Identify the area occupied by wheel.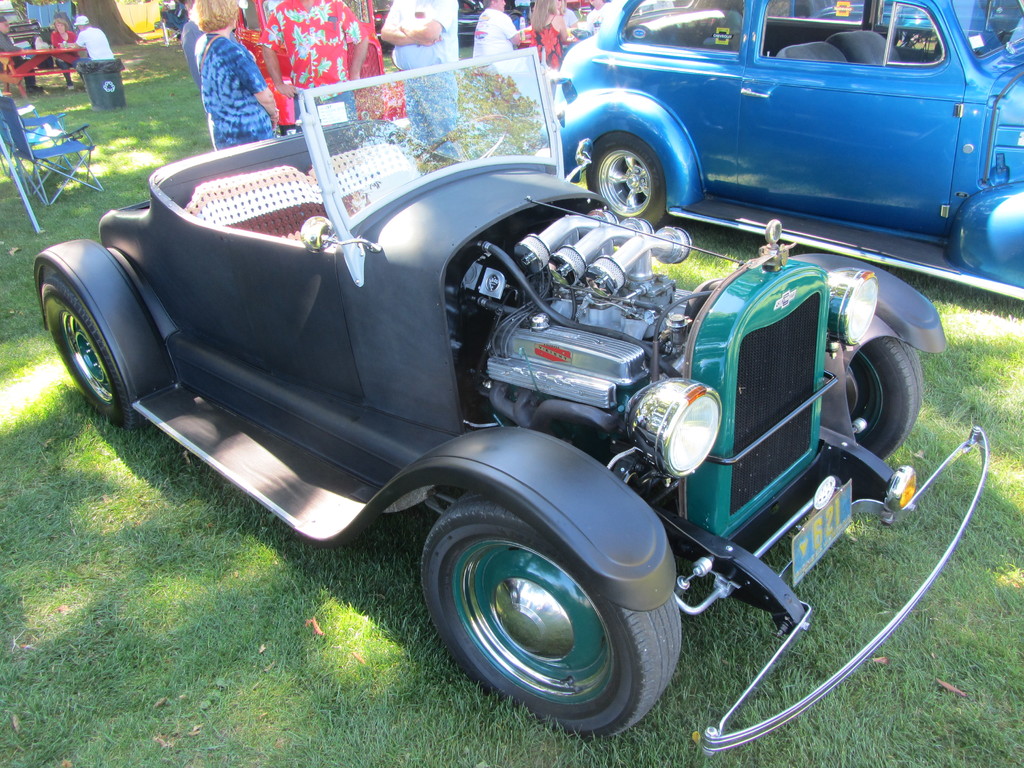
Area: <region>415, 115, 518, 173</region>.
